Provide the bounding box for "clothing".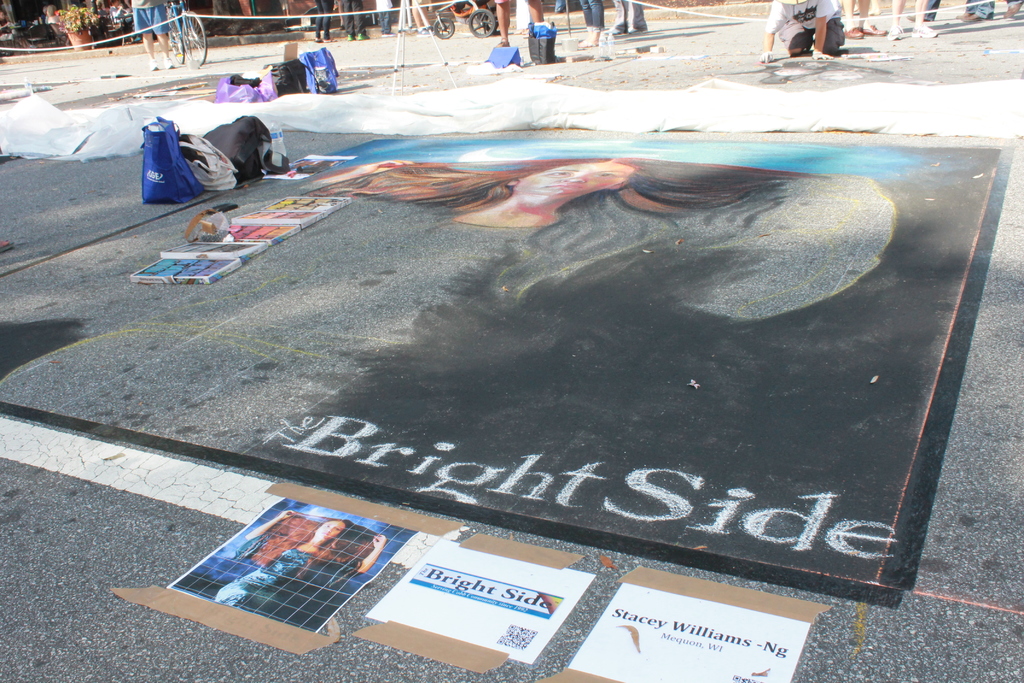
bbox(133, 0, 171, 33).
